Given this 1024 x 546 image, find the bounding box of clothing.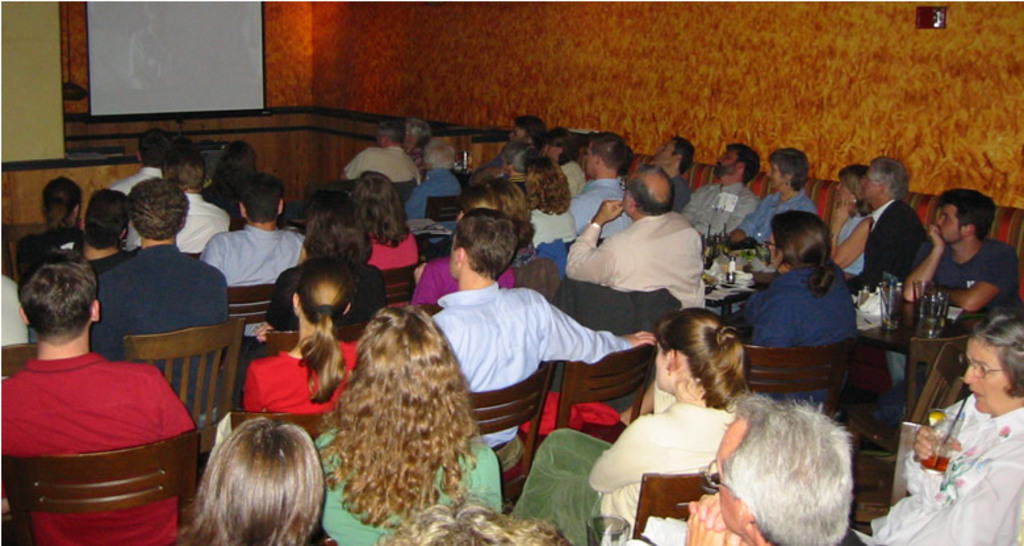
179 188 223 254.
